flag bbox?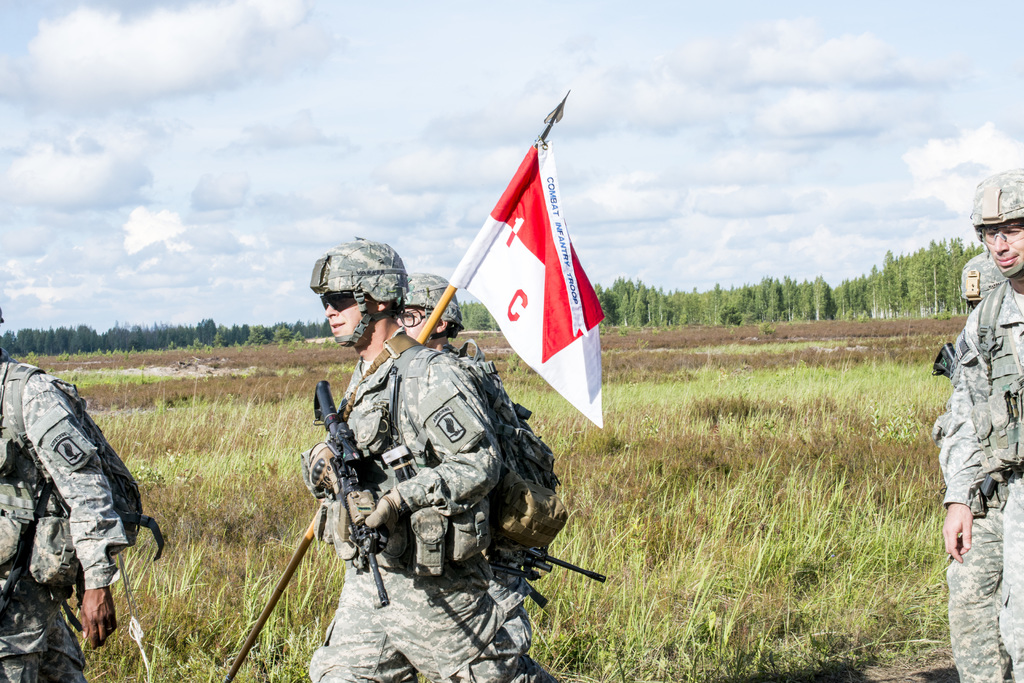
x1=445 y1=109 x2=606 y2=359
